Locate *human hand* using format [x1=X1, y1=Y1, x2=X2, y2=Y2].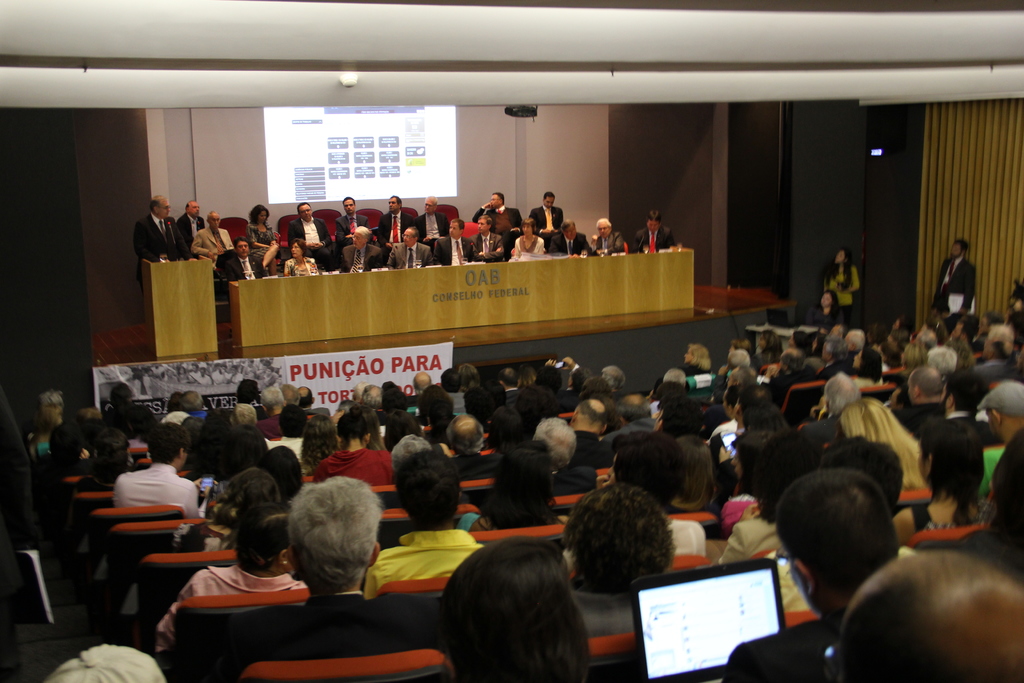
[x1=314, y1=238, x2=323, y2=251].
